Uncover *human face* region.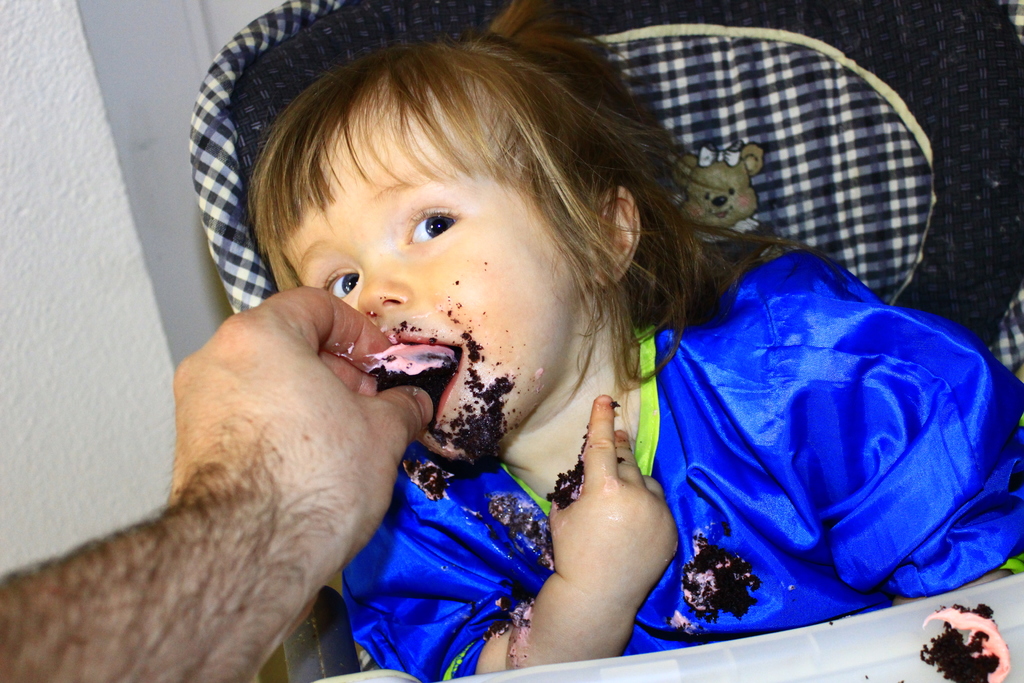
Uncovered: <region>254, 72, 617, 445</region>.
